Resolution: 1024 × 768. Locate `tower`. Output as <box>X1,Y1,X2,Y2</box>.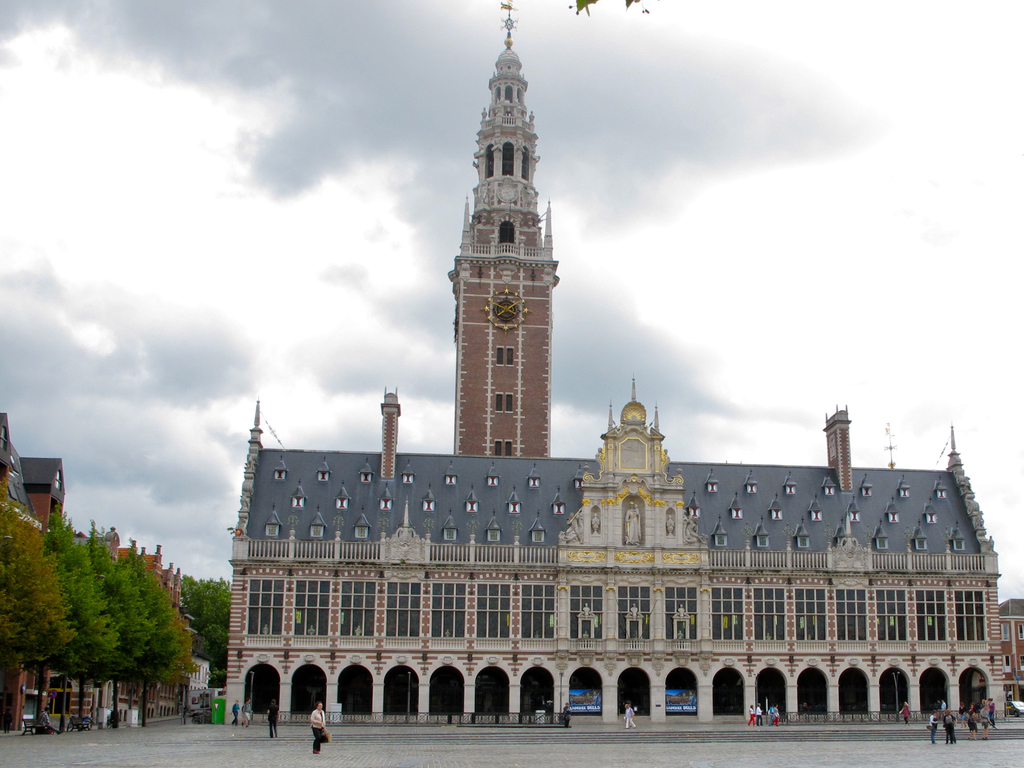
<box>370,378,419,465</box>.
